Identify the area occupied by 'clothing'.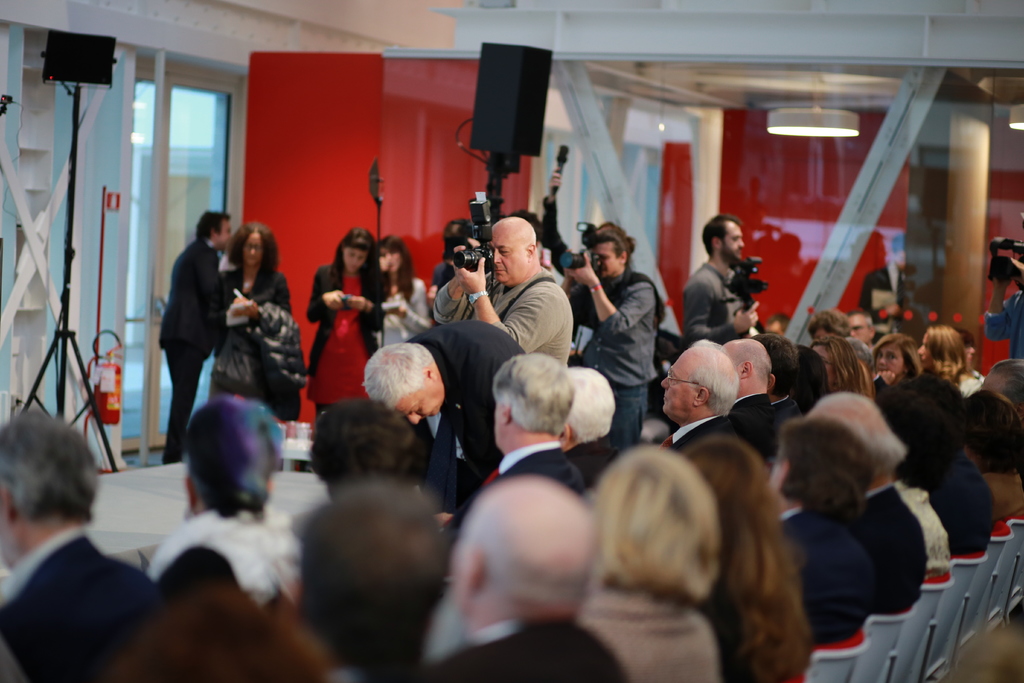
Area: rect(210, 267, 291, 422).
